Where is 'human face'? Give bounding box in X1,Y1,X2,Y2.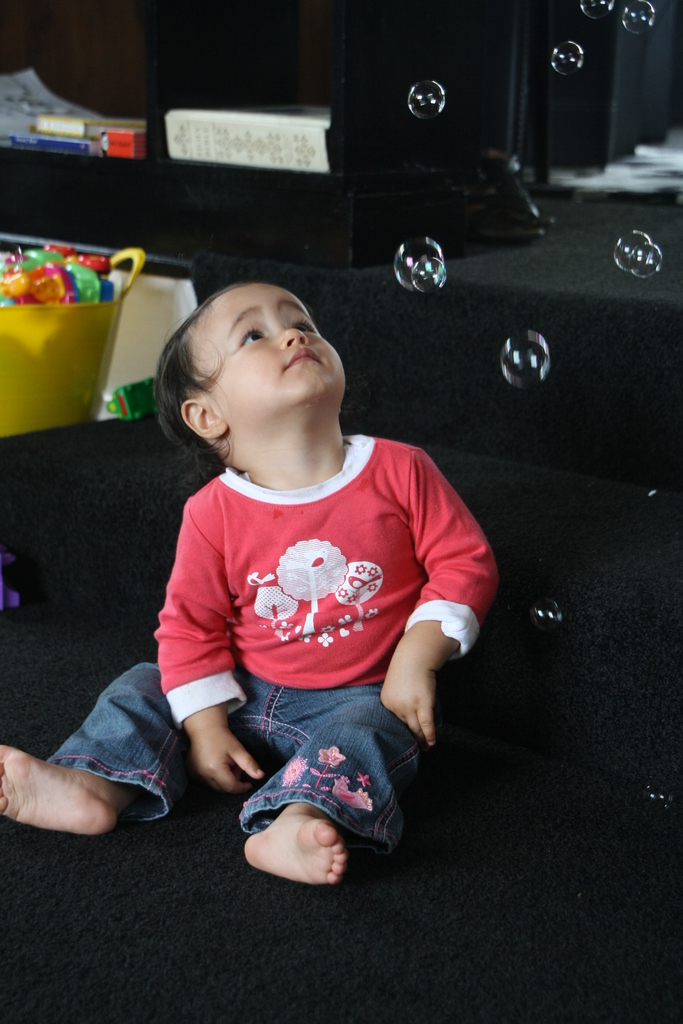
190,285,343,426.
